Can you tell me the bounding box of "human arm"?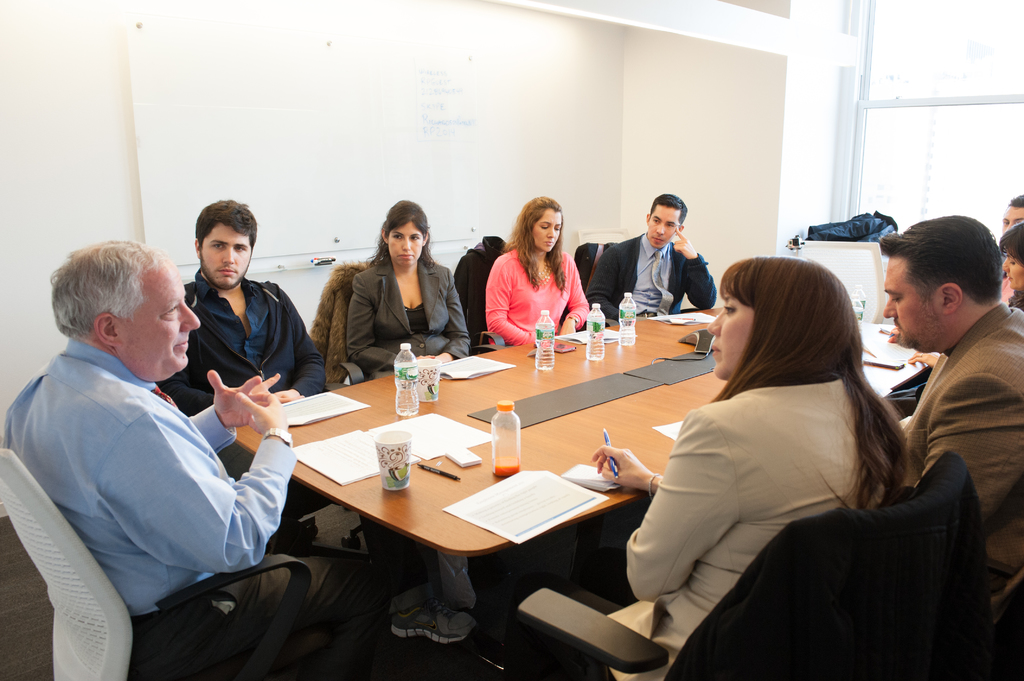
rect(581, 438, 664, 497).
